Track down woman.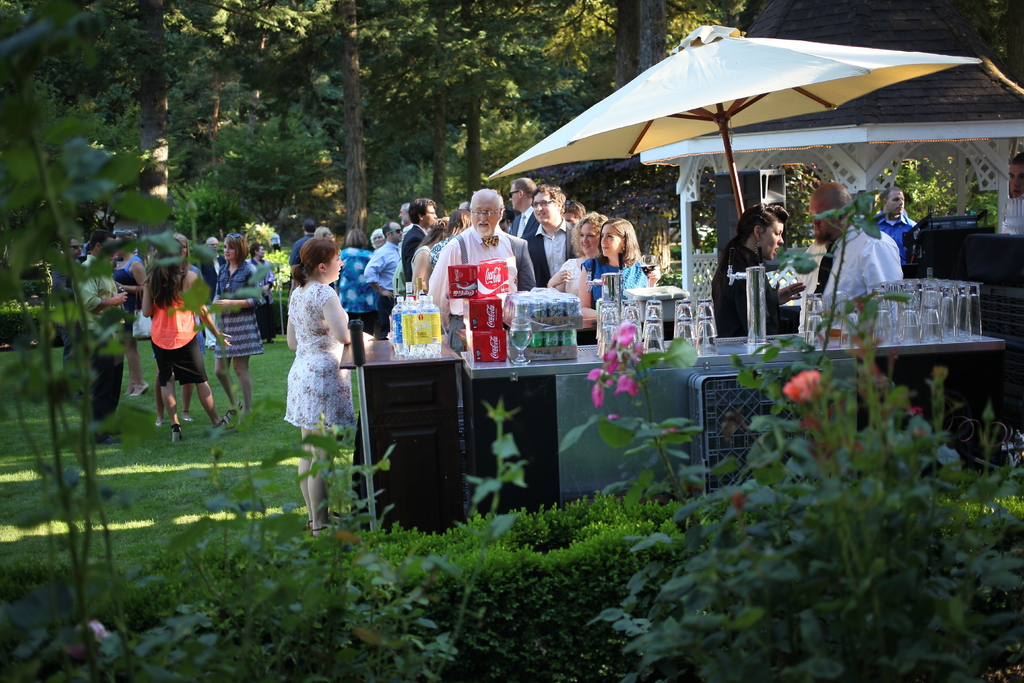
Tracked to 110,231,148,398.
